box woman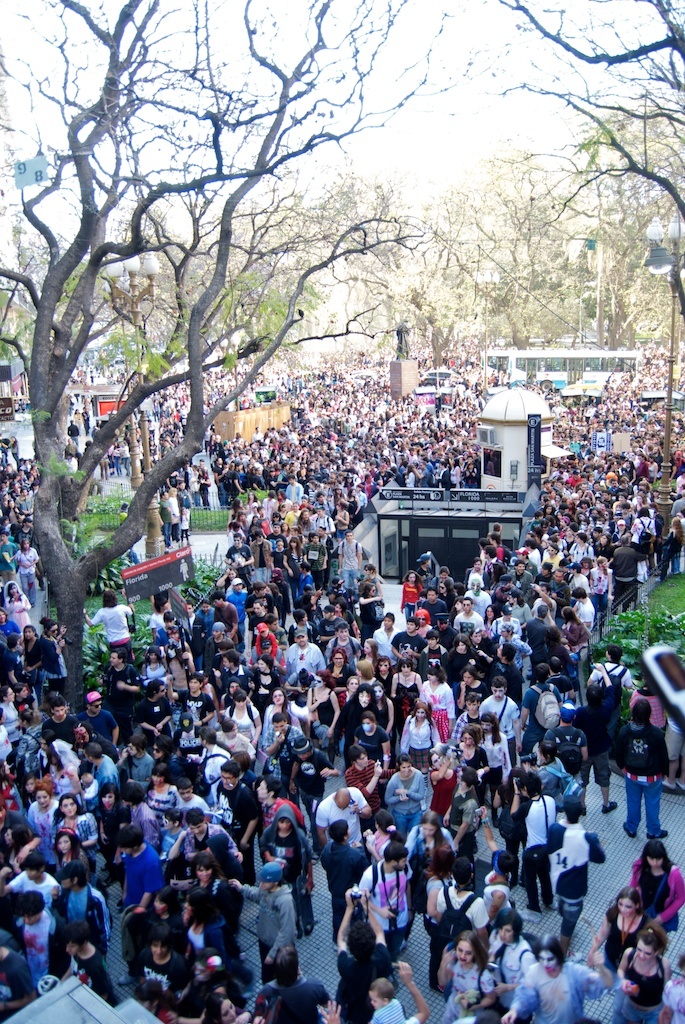
left=26, top=780, right=58, bottom=853
